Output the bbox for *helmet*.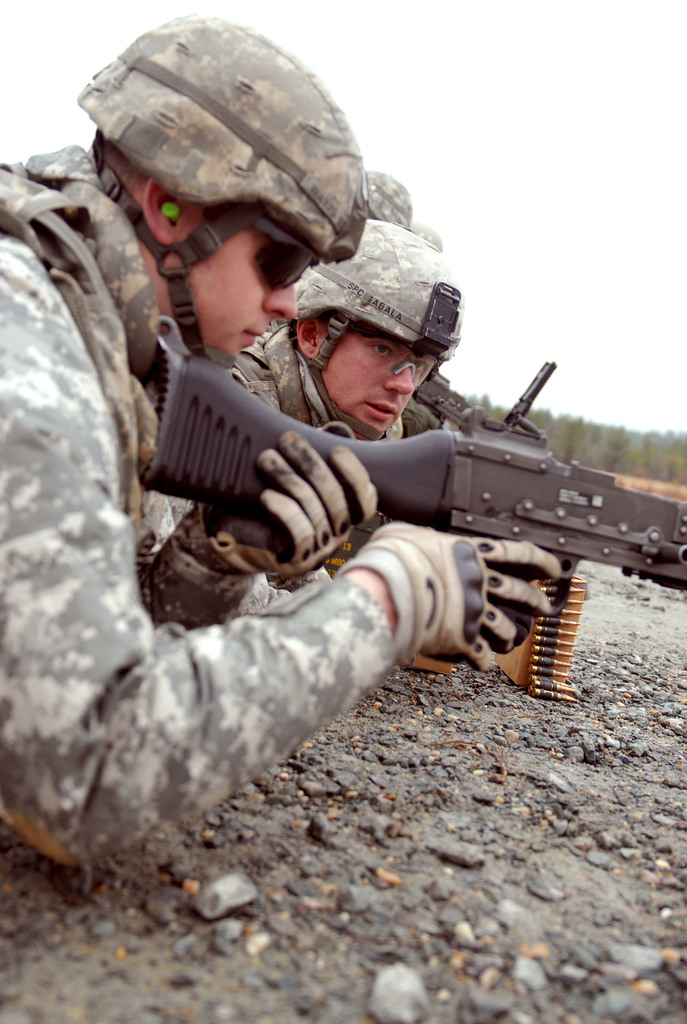
BBox(404, 216, 445, 253).
